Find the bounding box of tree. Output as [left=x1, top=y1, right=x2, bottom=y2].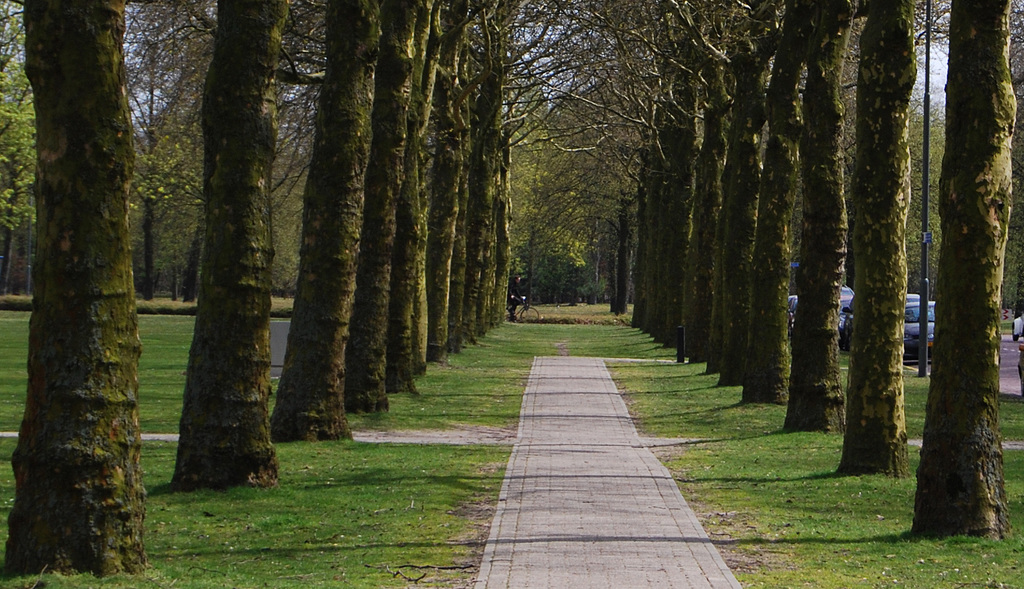
[left=829, top=17, right=920, bottom=495].
